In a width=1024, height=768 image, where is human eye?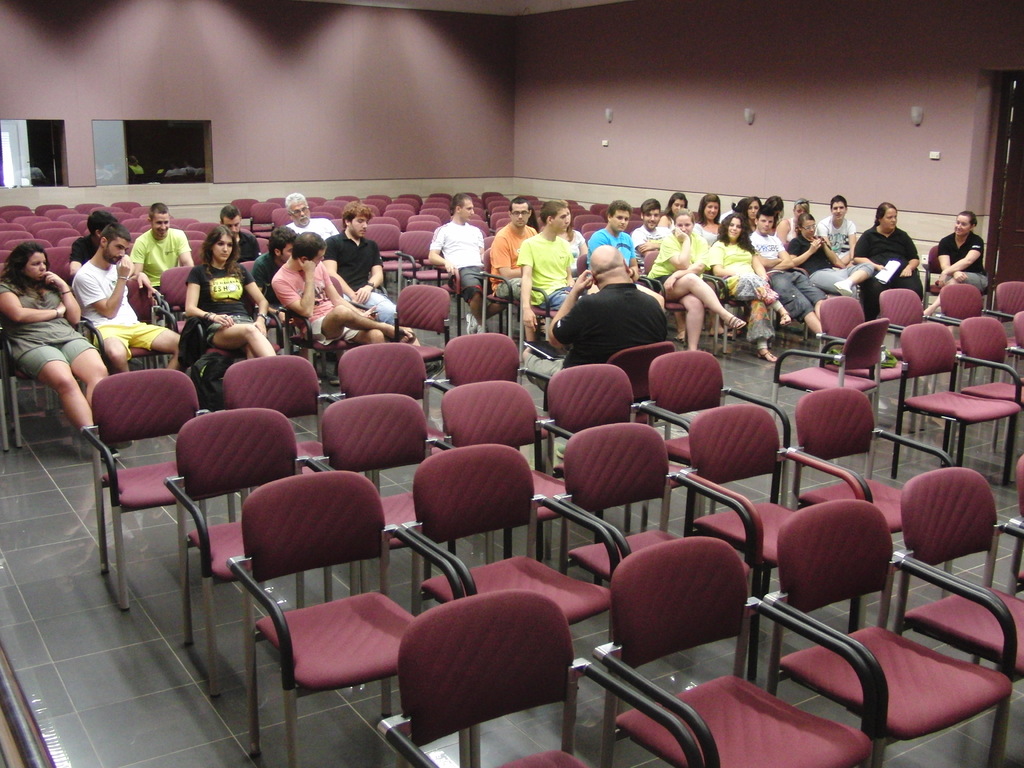
<bbox>624, 218, 628, 220</bbox>.
